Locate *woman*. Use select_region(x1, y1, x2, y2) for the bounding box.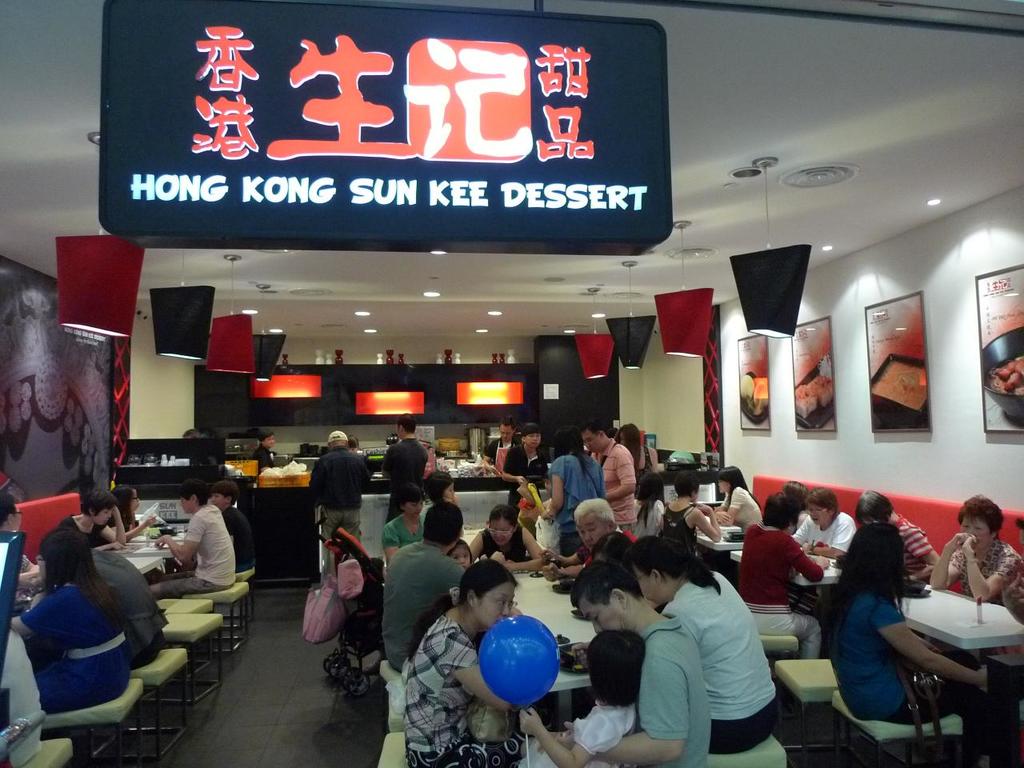
select_region(401, 558, 550, 767).
